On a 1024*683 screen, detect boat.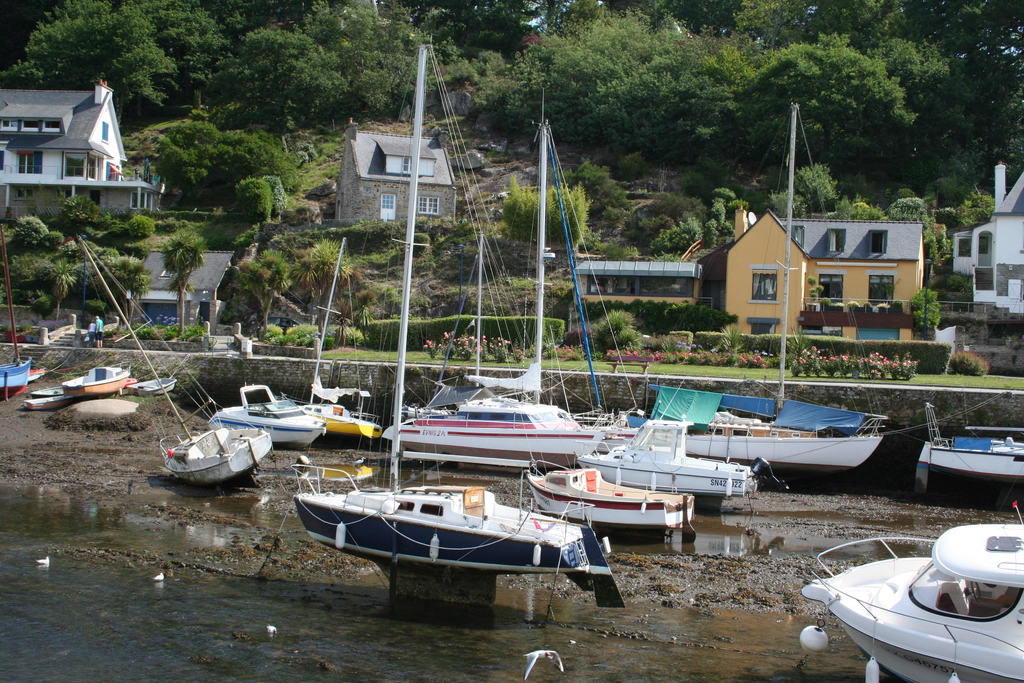
bbox=[27, 386, 65, 413].
